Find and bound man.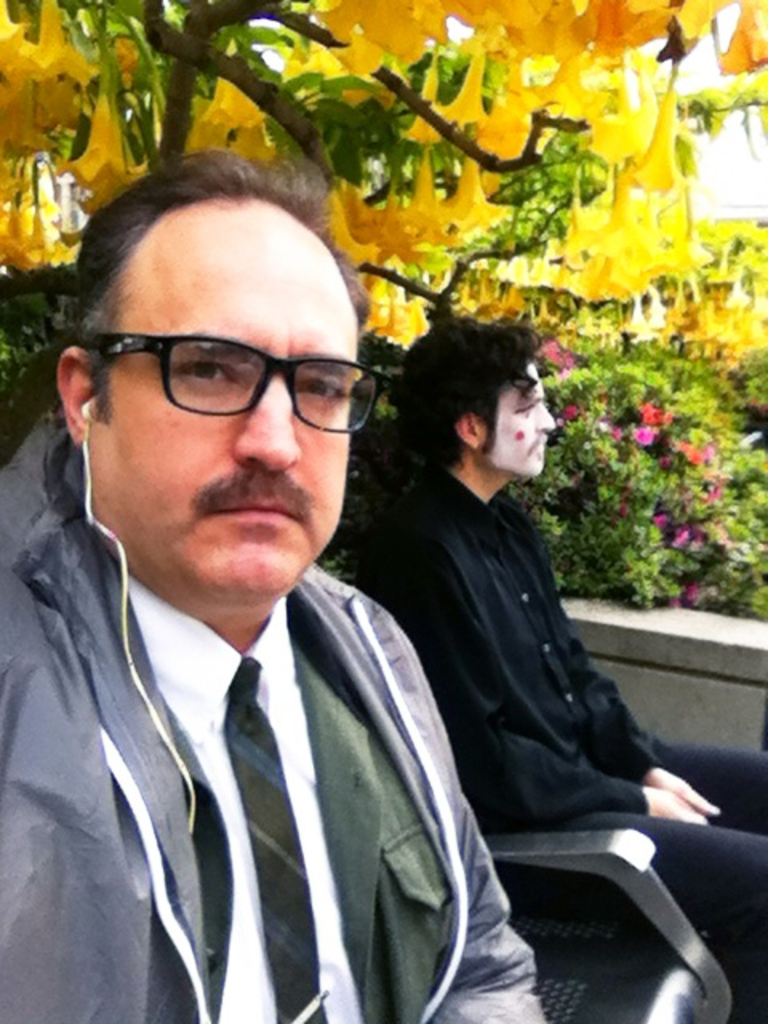
Bound: [2,157,547,1023].
